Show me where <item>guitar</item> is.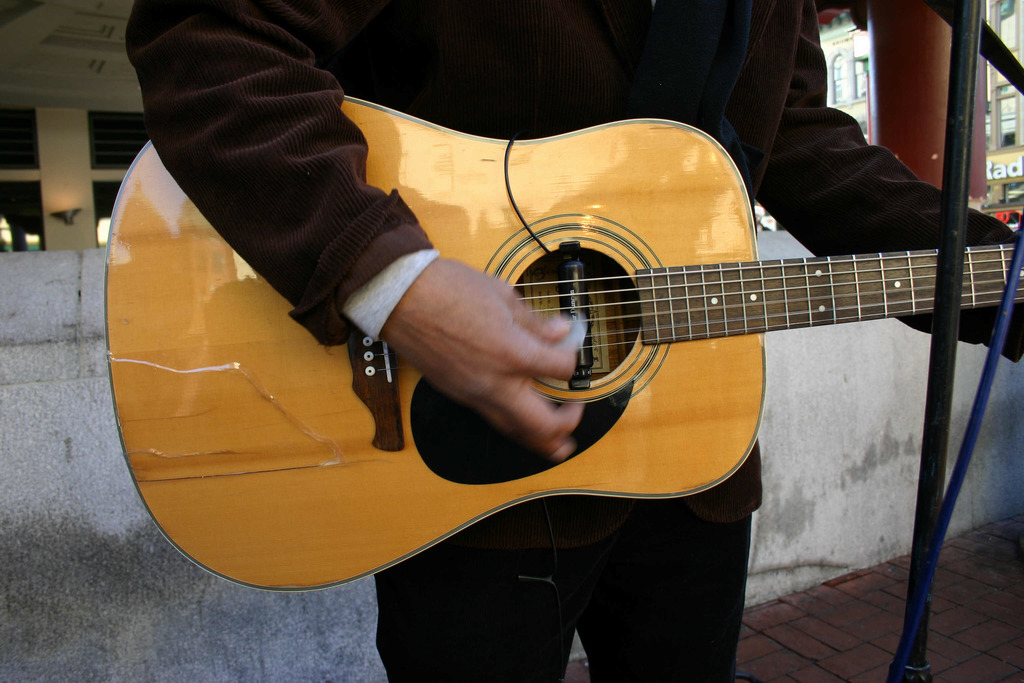
<item>guitar</item> is at 160 101 1023 587.
